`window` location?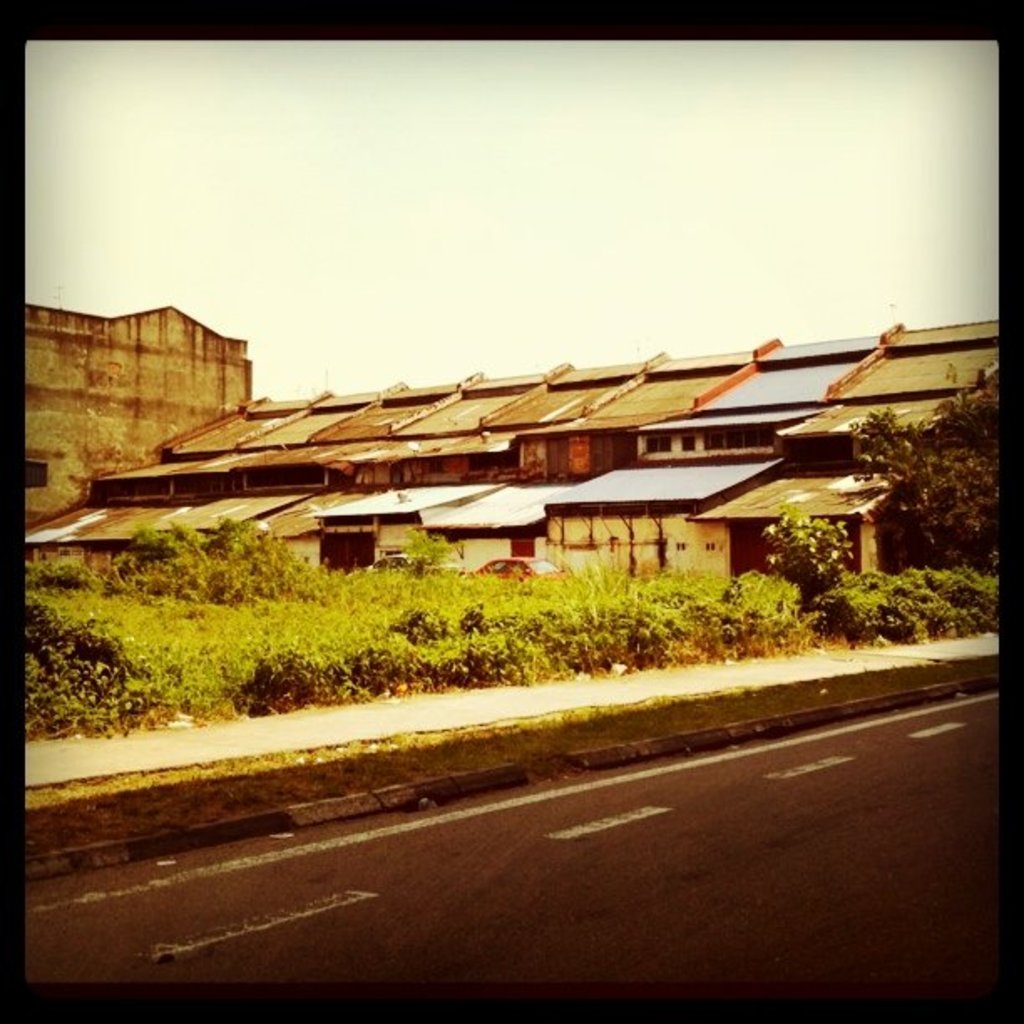
locate(25, 465, 50, 482)
